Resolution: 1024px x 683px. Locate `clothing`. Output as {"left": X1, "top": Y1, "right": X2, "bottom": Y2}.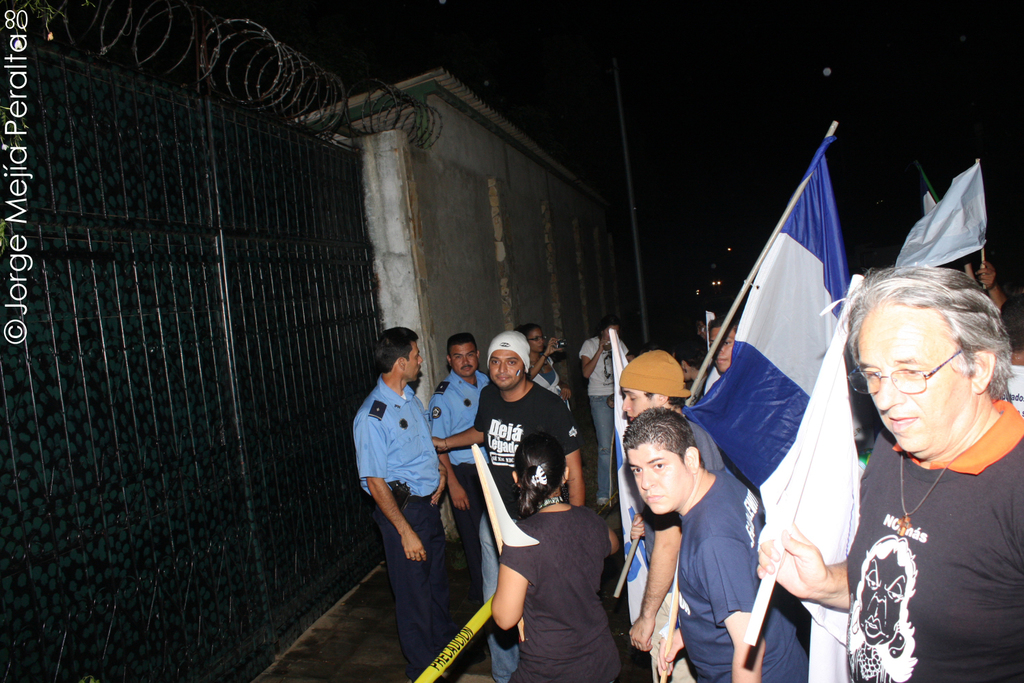
{"left": 354, "top": 372, "right": 461, "bottom": 682}.
